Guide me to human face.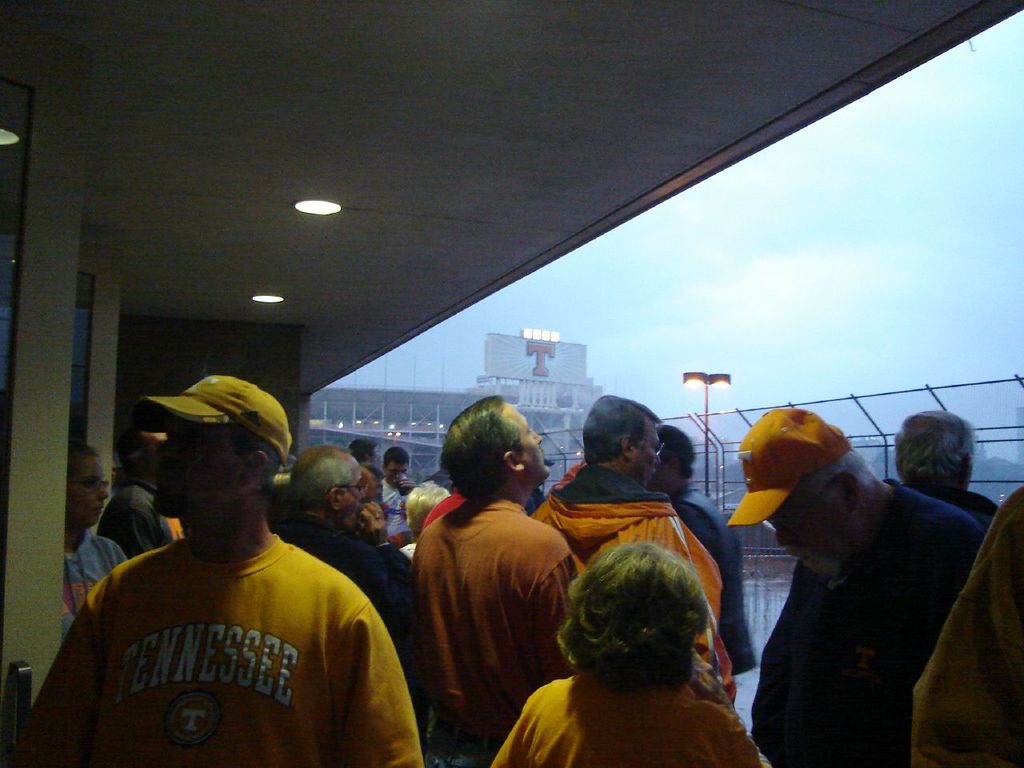
Guidance: (509,402,551,477).
